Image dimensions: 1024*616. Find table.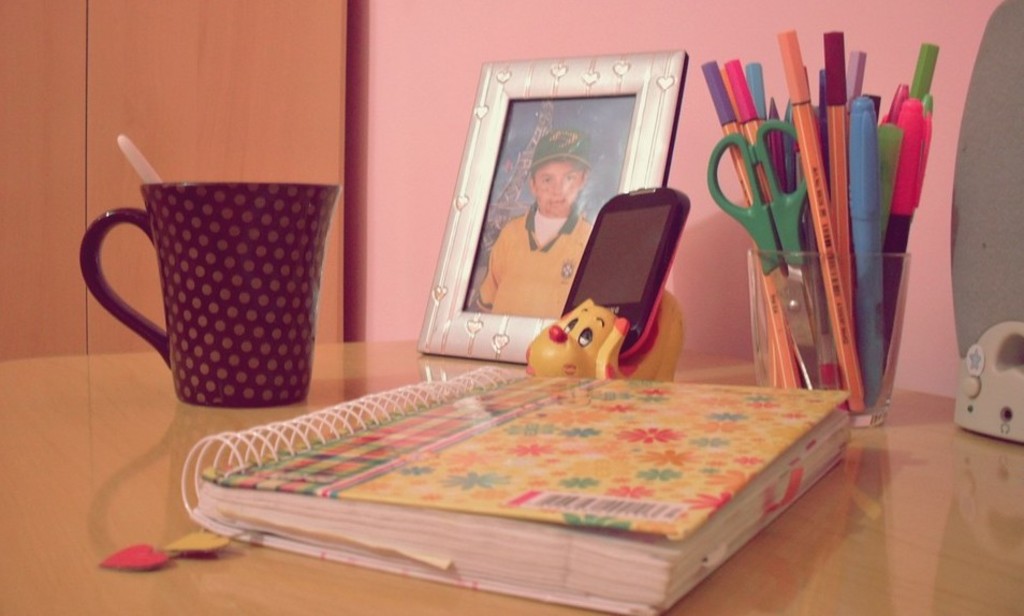
Rect(0, 337, 1023, 615).
